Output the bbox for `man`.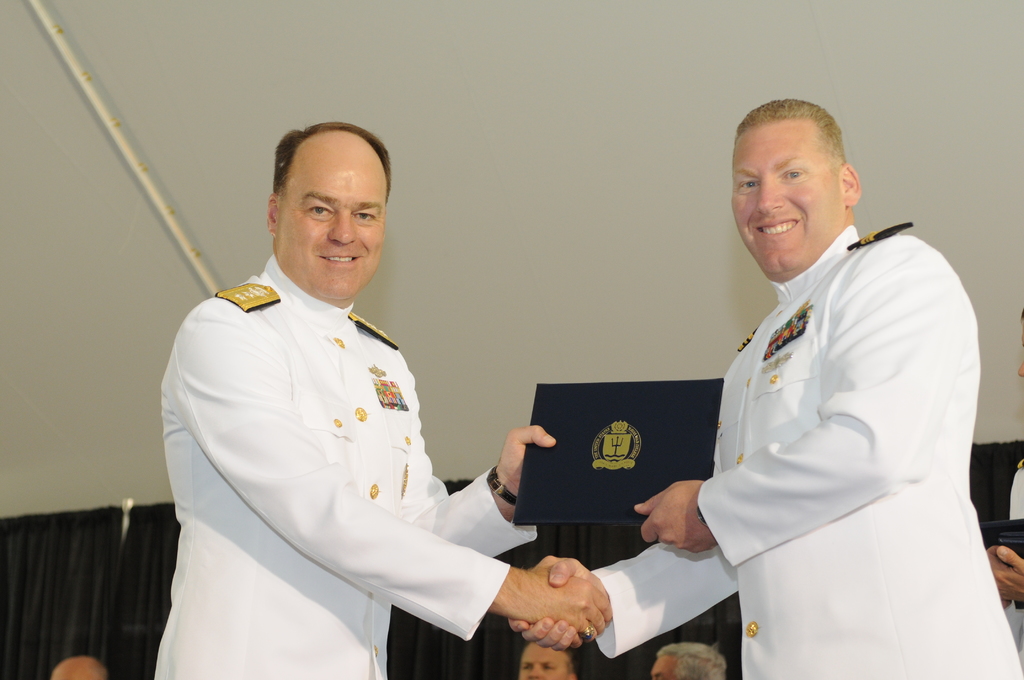
<region>649, 644, 725, 679</region>.
